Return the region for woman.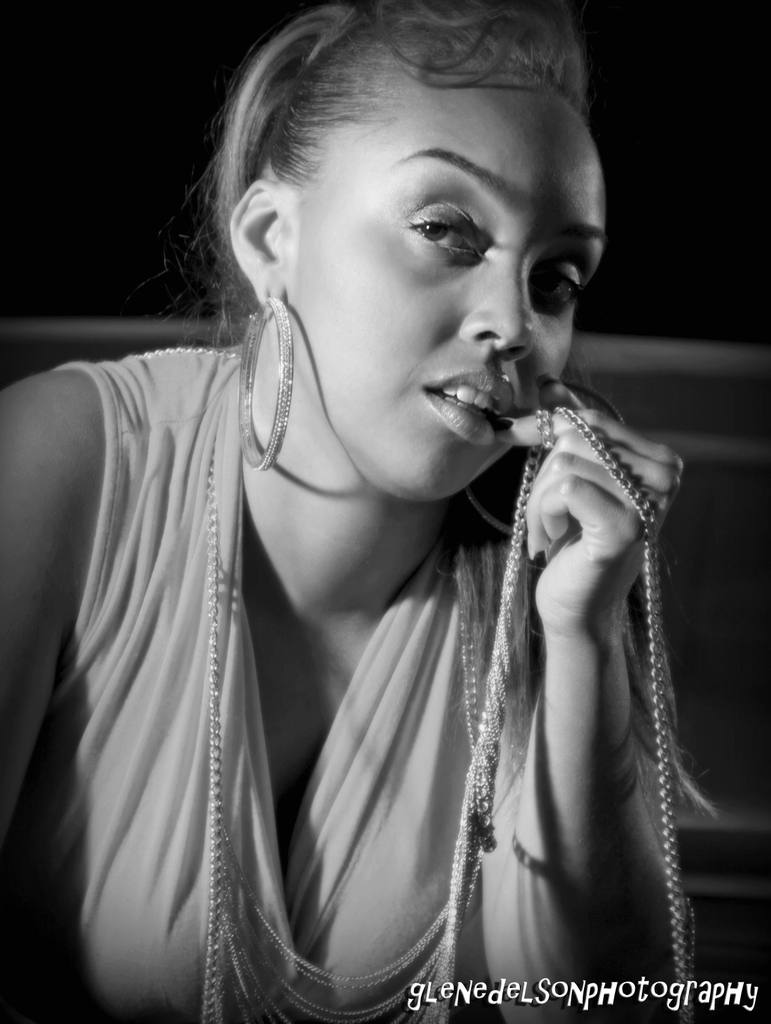
1:19:729:953.
